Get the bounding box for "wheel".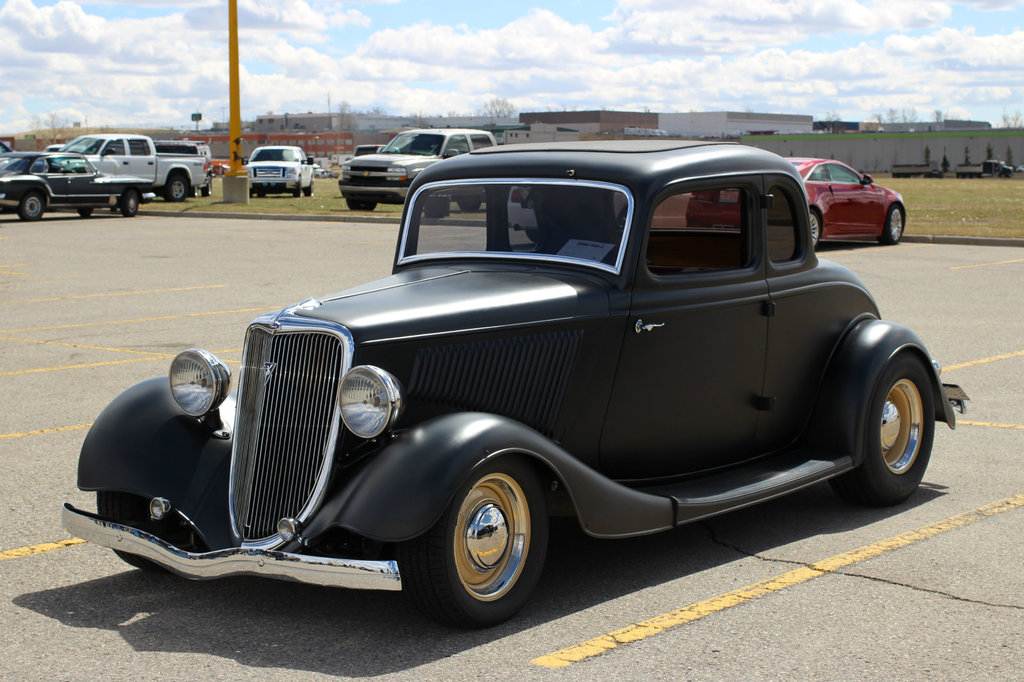
bbox=[202, 182, 212, 195].
